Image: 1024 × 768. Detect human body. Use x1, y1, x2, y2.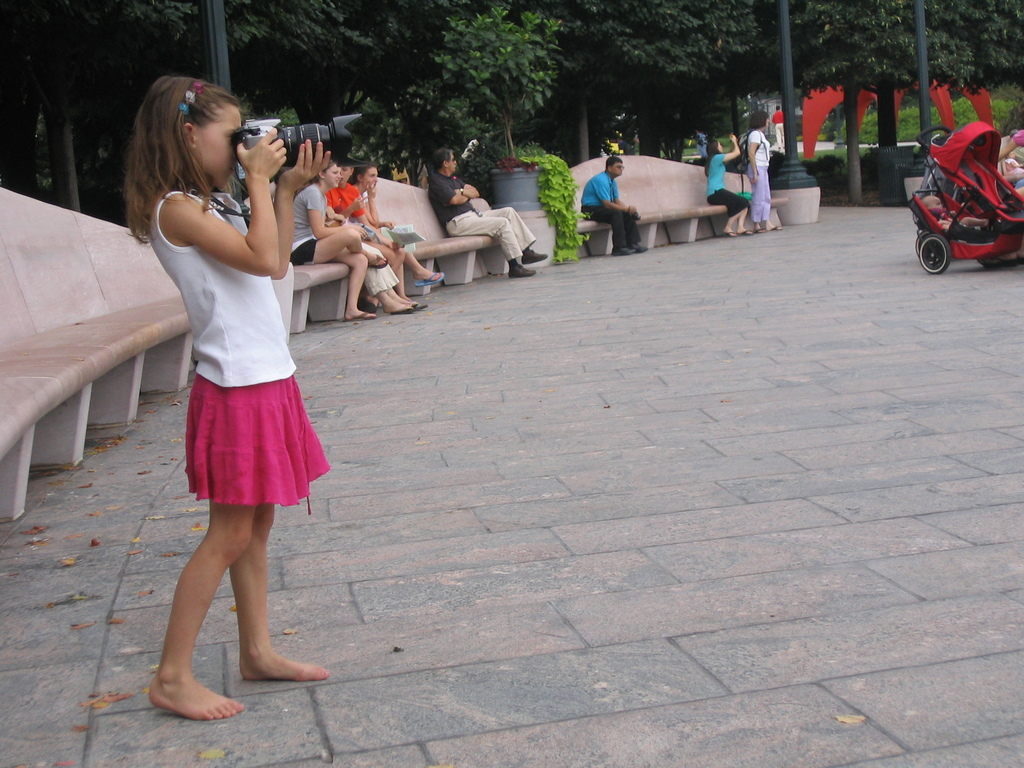
136, 77, 323, 639.
